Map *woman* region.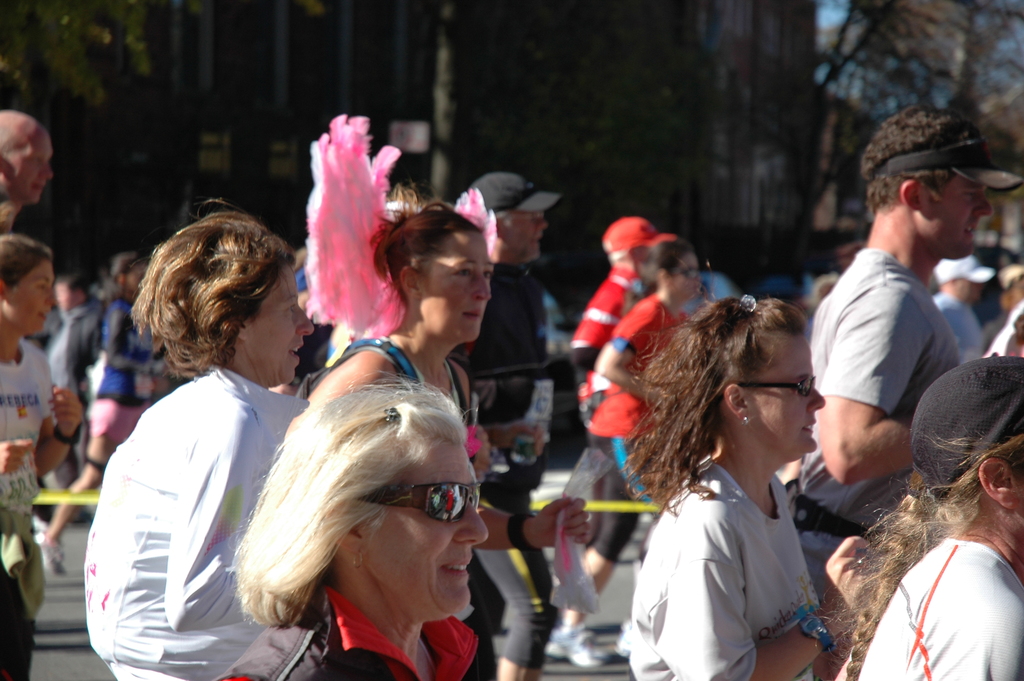
Mapped to (left=0, top=233, right=81, bottom=680).
